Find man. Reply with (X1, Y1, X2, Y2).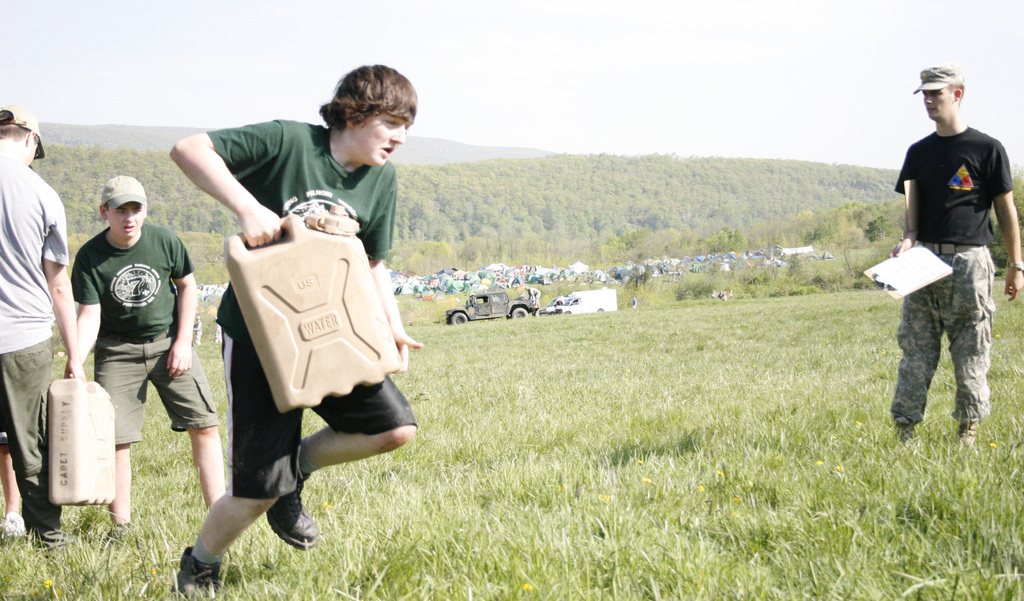
(68, 171, 227, 544).
